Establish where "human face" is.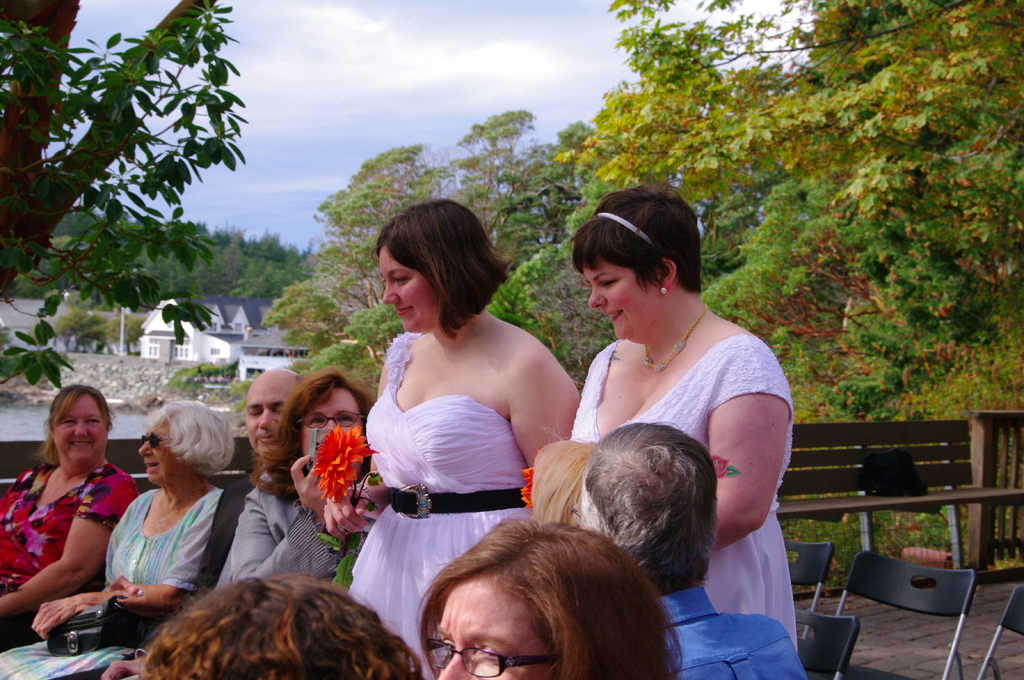
Established at [left=244, top=374, right=297, bottom=454].
